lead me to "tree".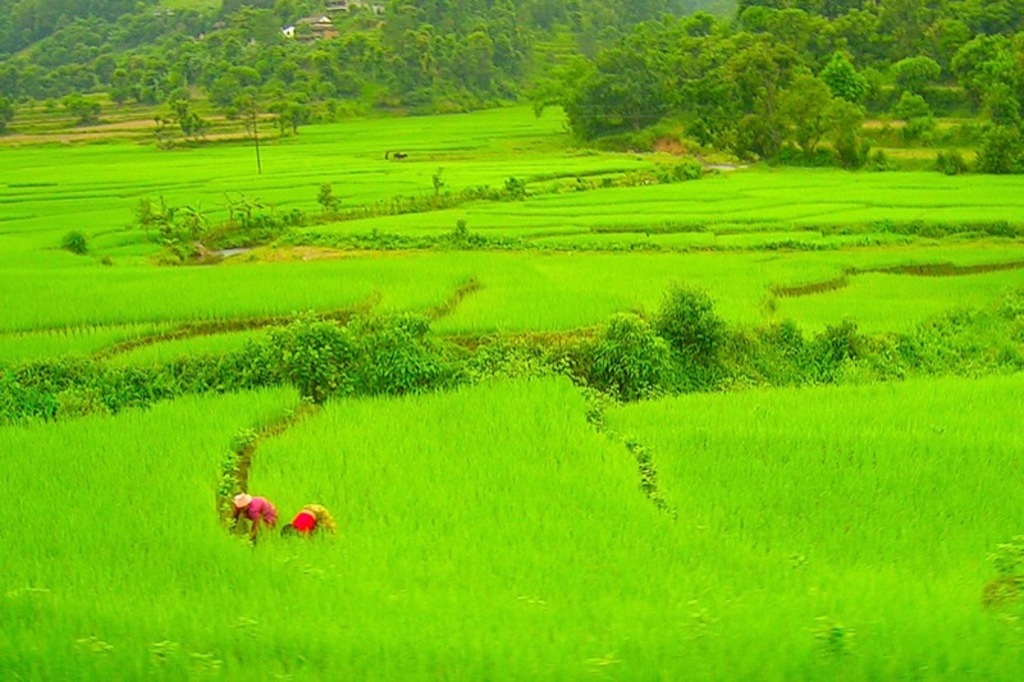
Lead to 682/29/829/161.
